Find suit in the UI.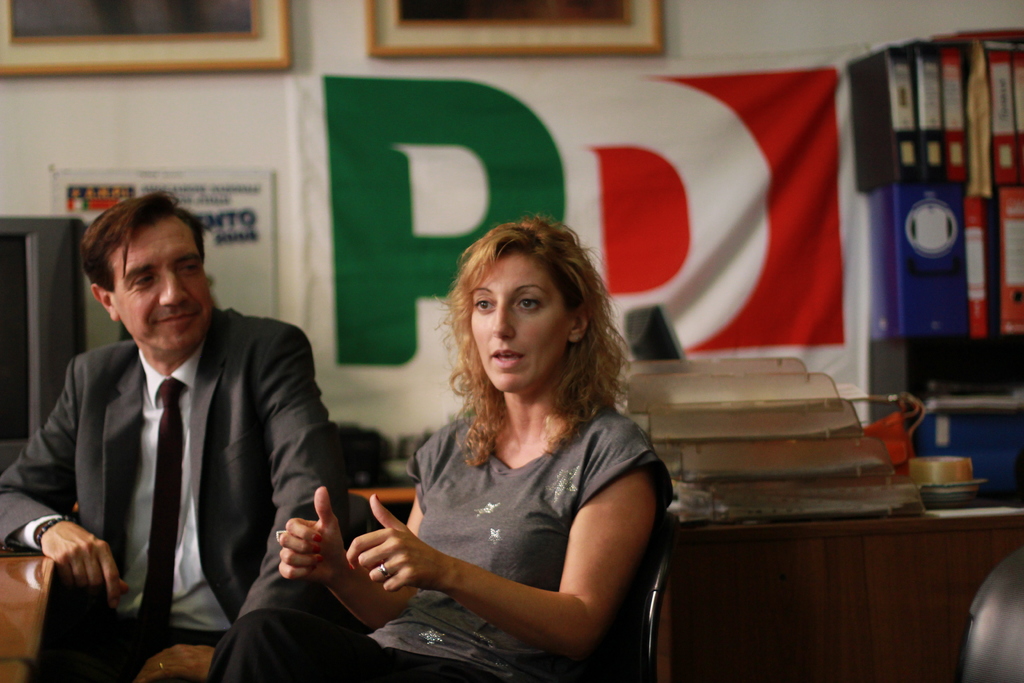
UI element at 25, 236, 340, 657.
